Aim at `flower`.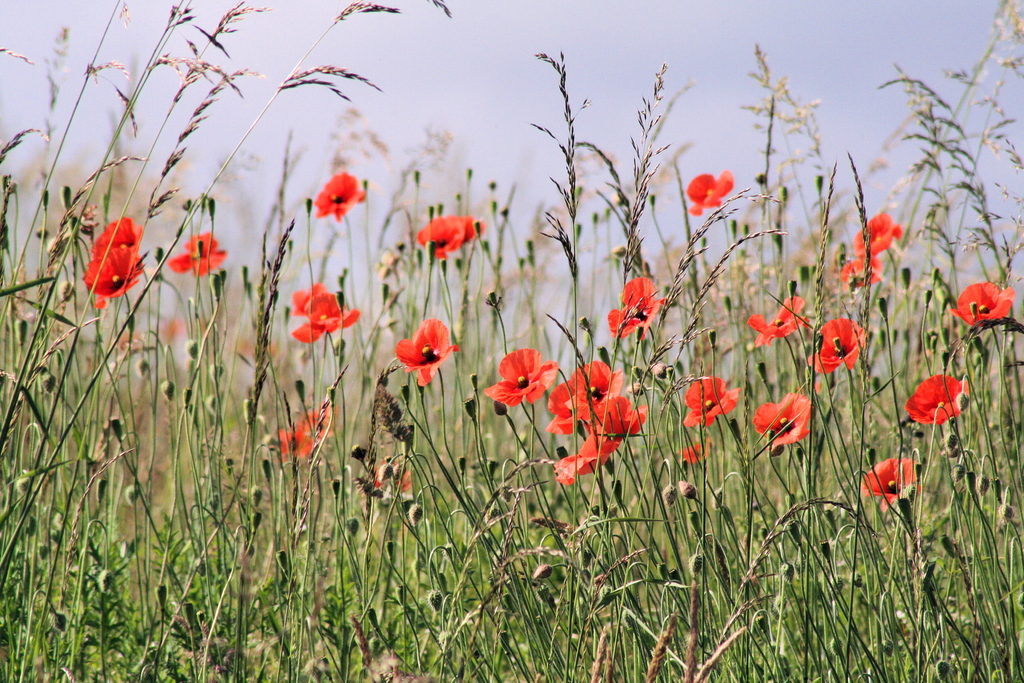
Aimed at x1=90 y1=219 x2=140 y2=252.
